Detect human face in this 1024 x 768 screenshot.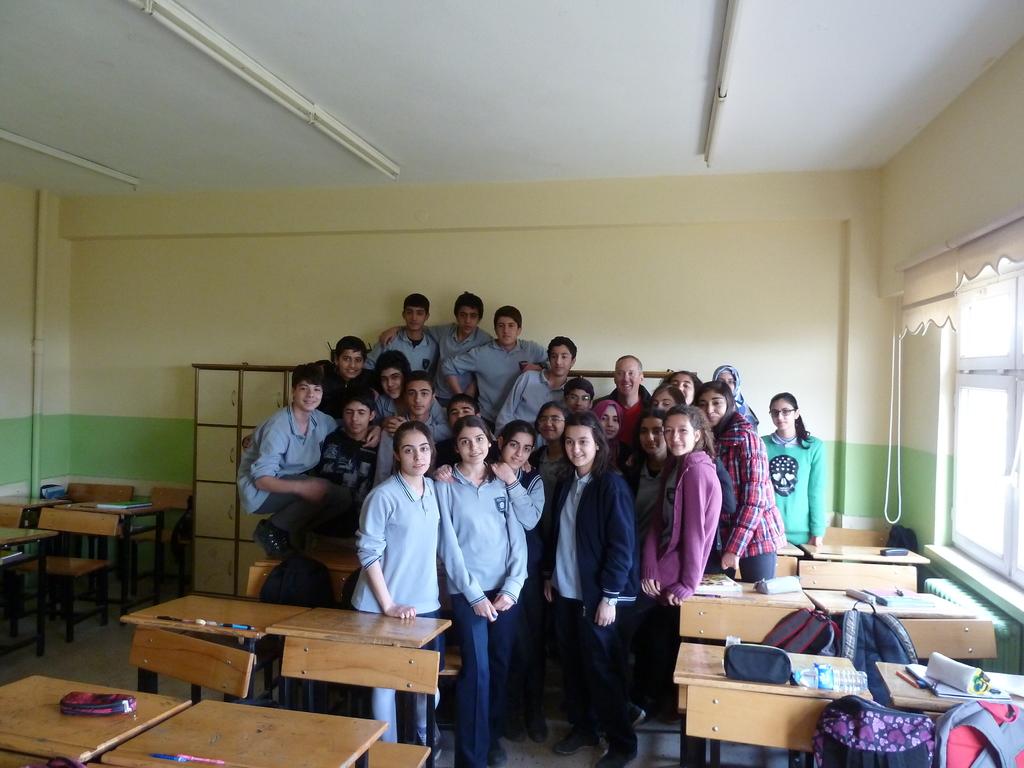
Detection: crop(456, 303, 481, 328).
